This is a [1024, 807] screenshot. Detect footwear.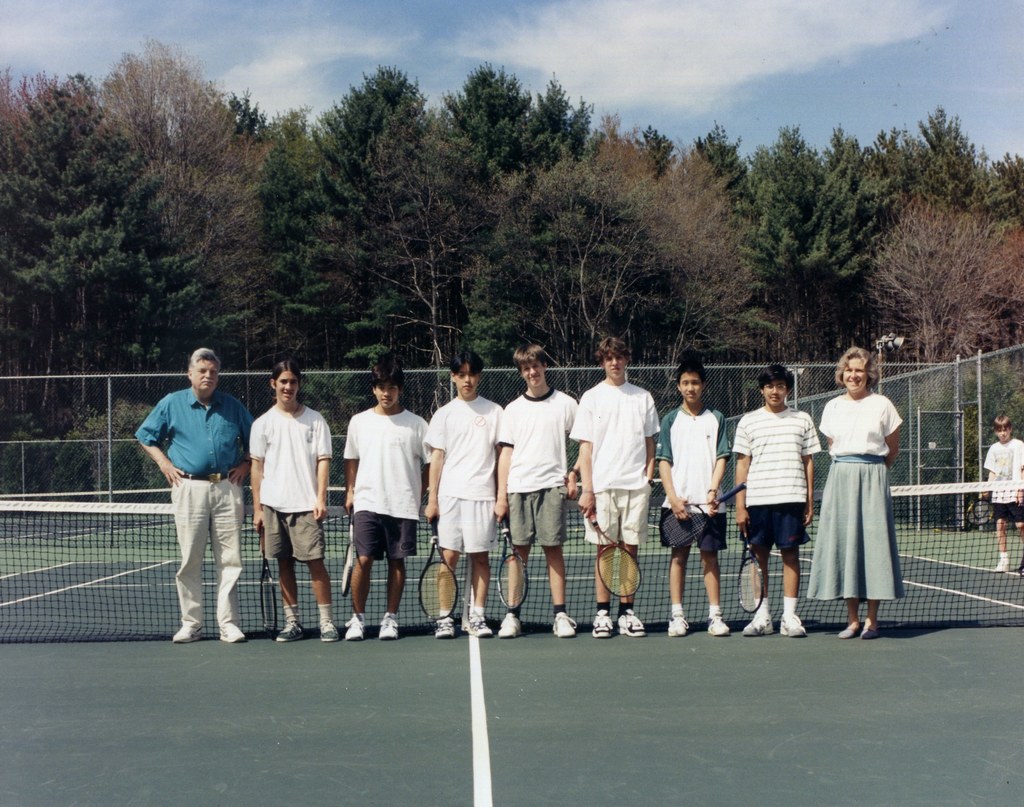
276:624:308:641.
